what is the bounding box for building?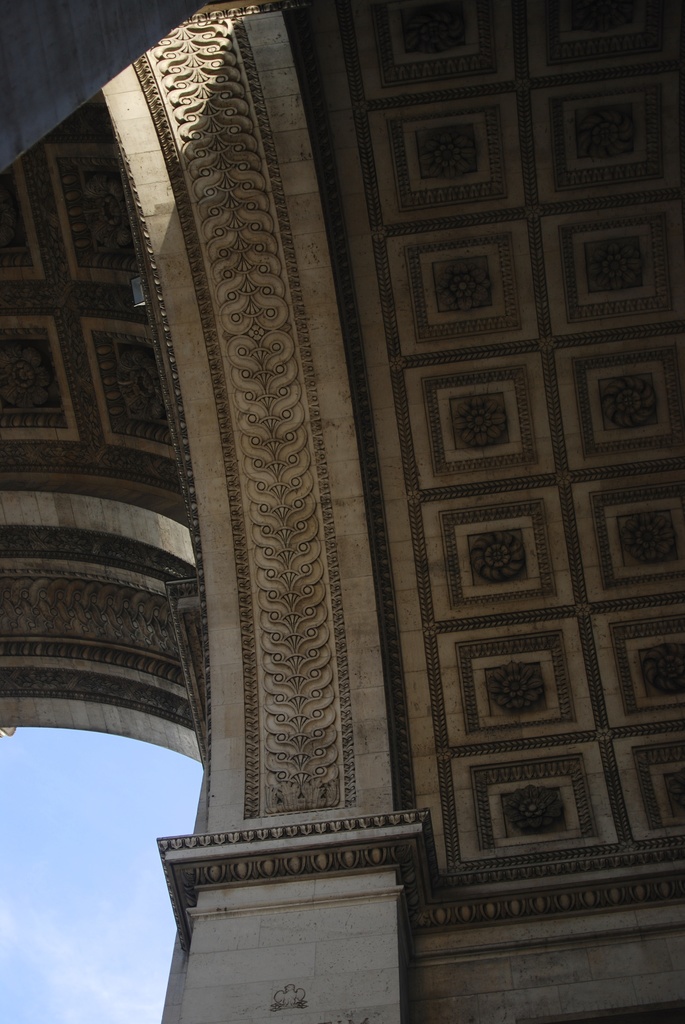
rect(0, 0, 684, 1023).
